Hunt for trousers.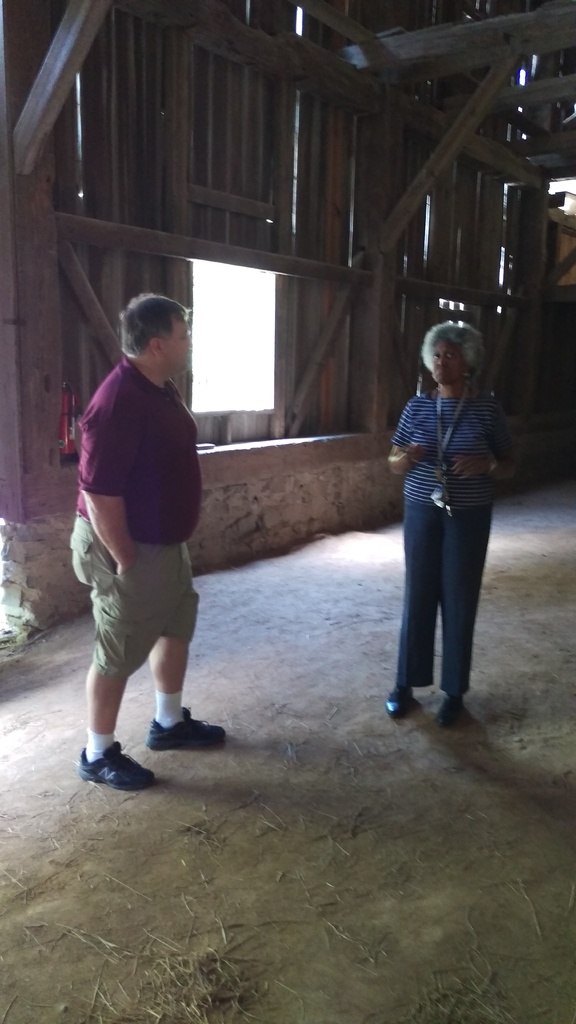
Hunted down at bbox=(65, 512, 203, 676).
